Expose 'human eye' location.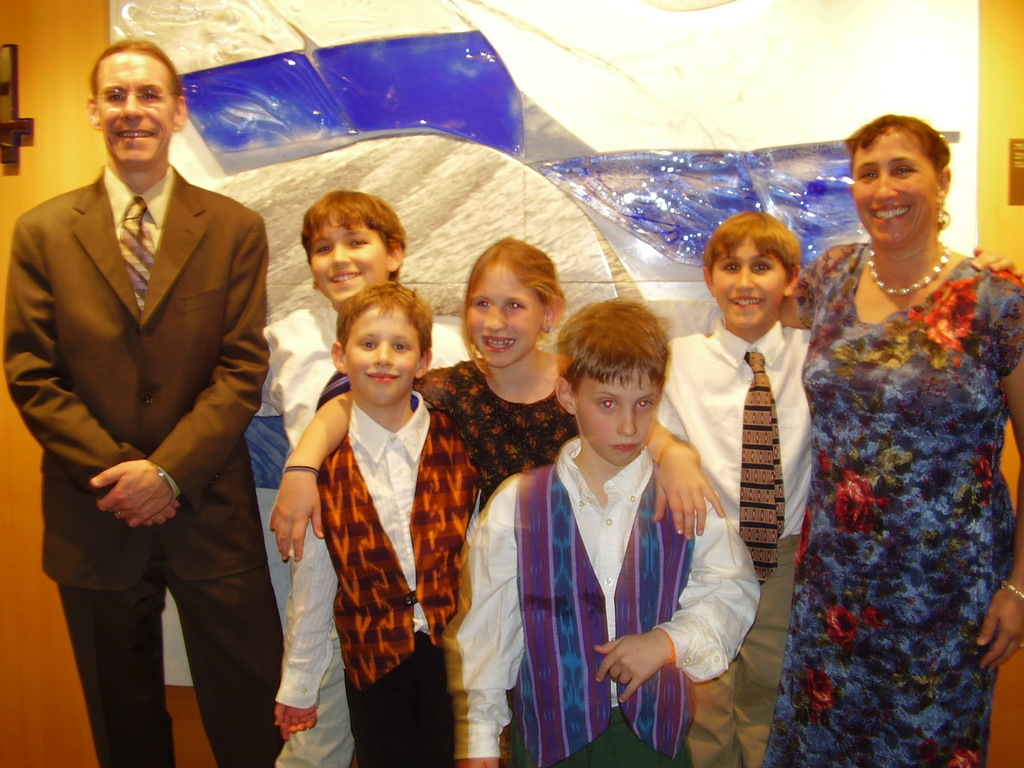
Exposed at 594,395,618,413.
